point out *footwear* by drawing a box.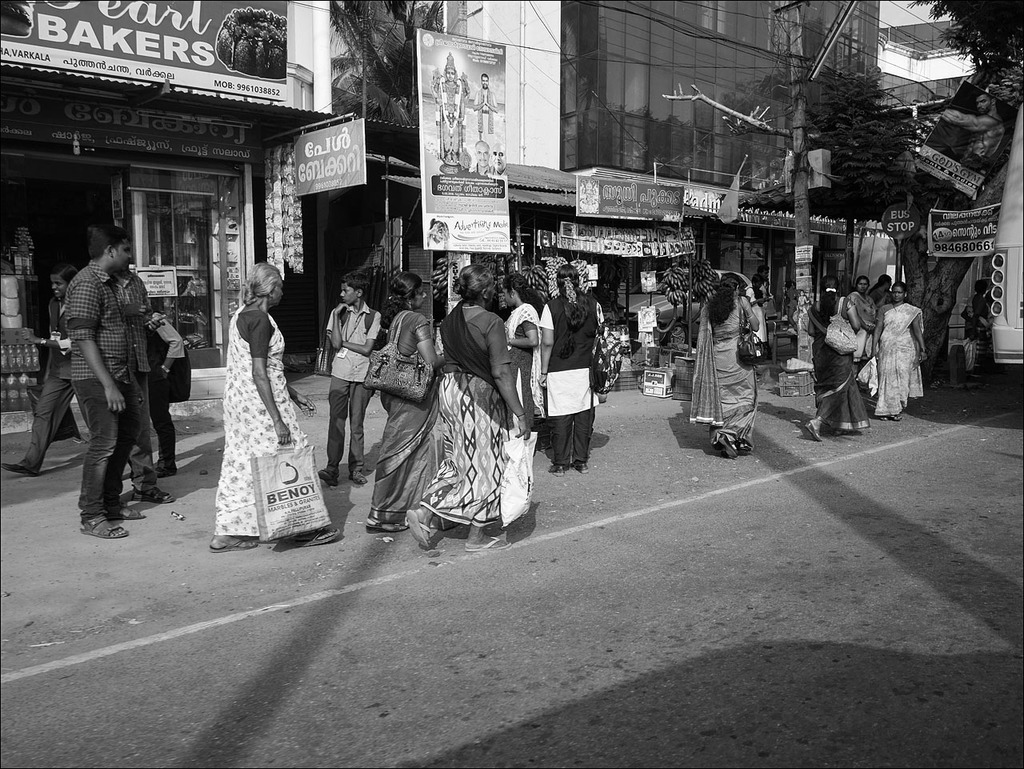
rect(576, 456, 590, 475).
